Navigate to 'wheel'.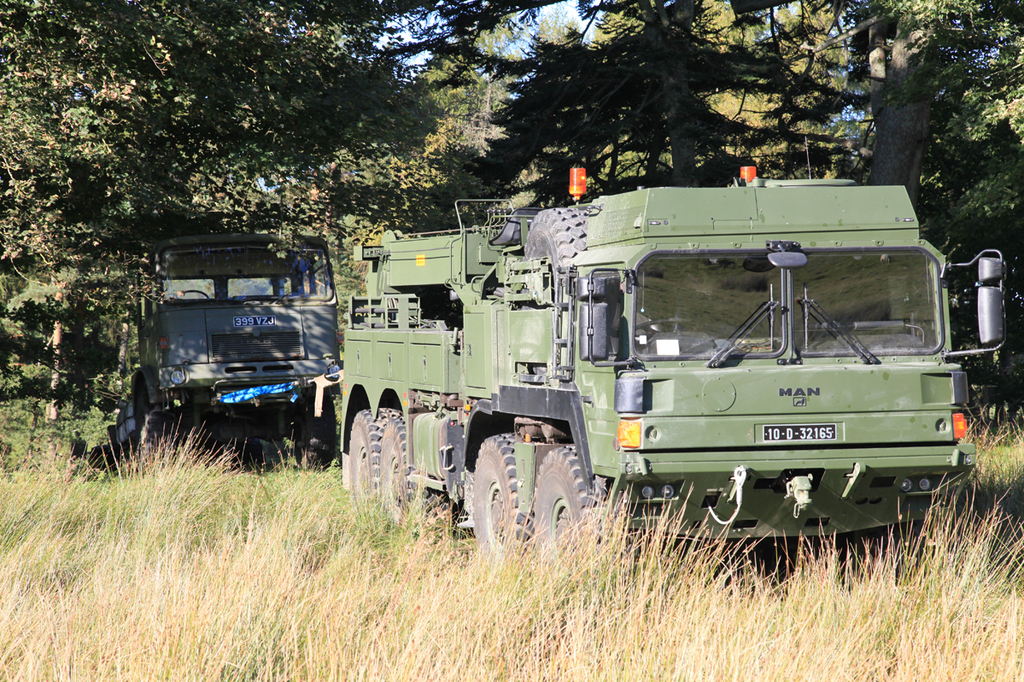
Navigation target: (x1=381, y1=419, x2=418, y2=522).
